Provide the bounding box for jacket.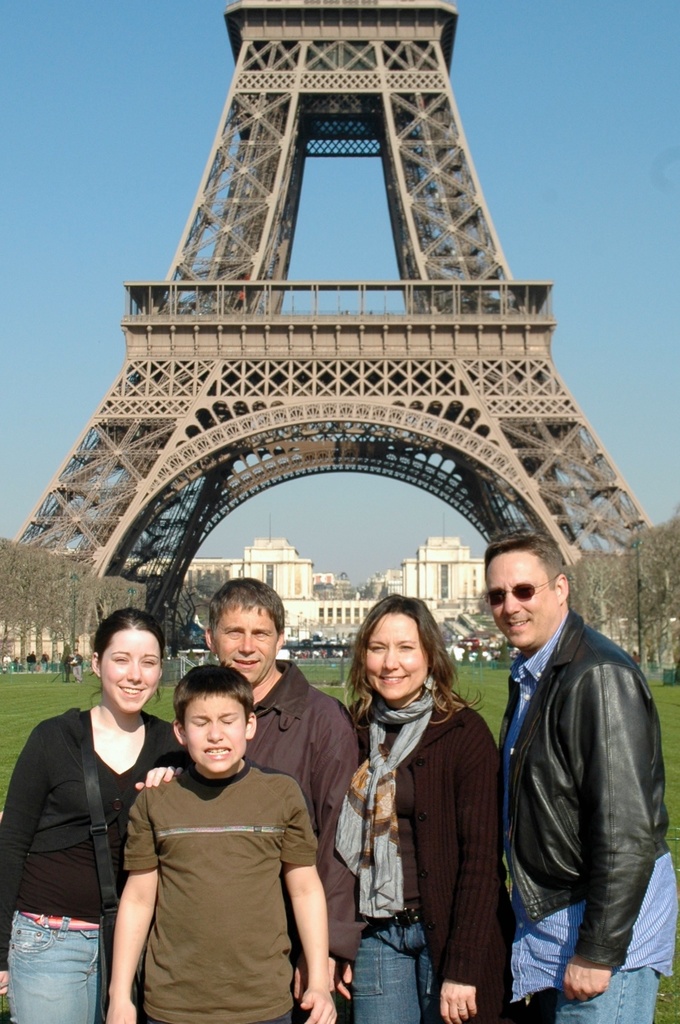
locate(243, 655, 364, 966).
